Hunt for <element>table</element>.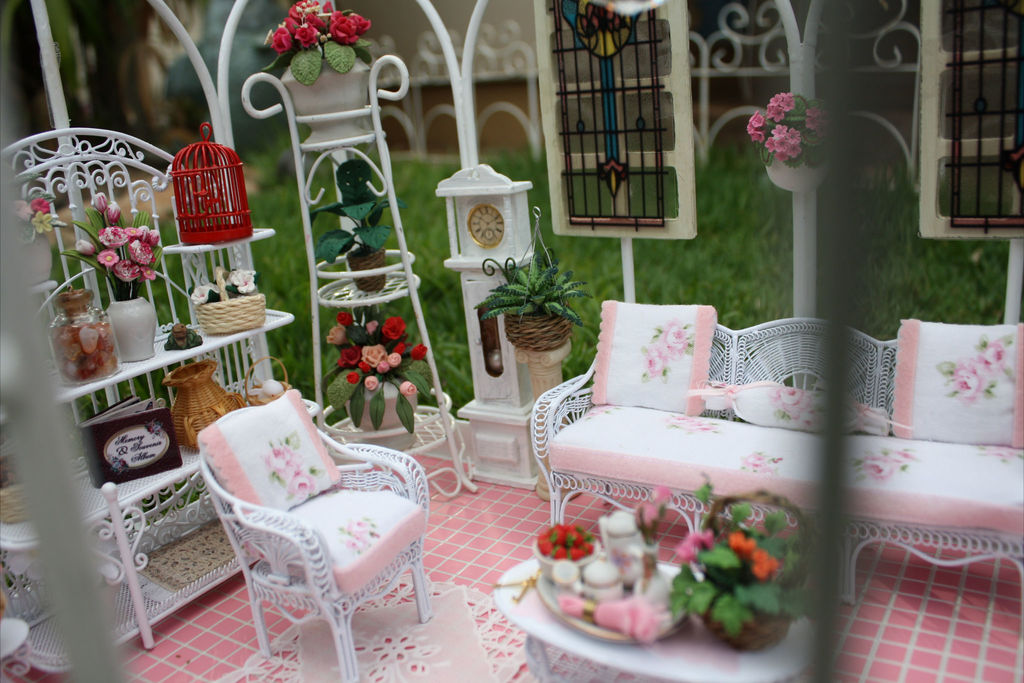
Hunted down at <bbox>494, 541, 819, 682</bbox>.
